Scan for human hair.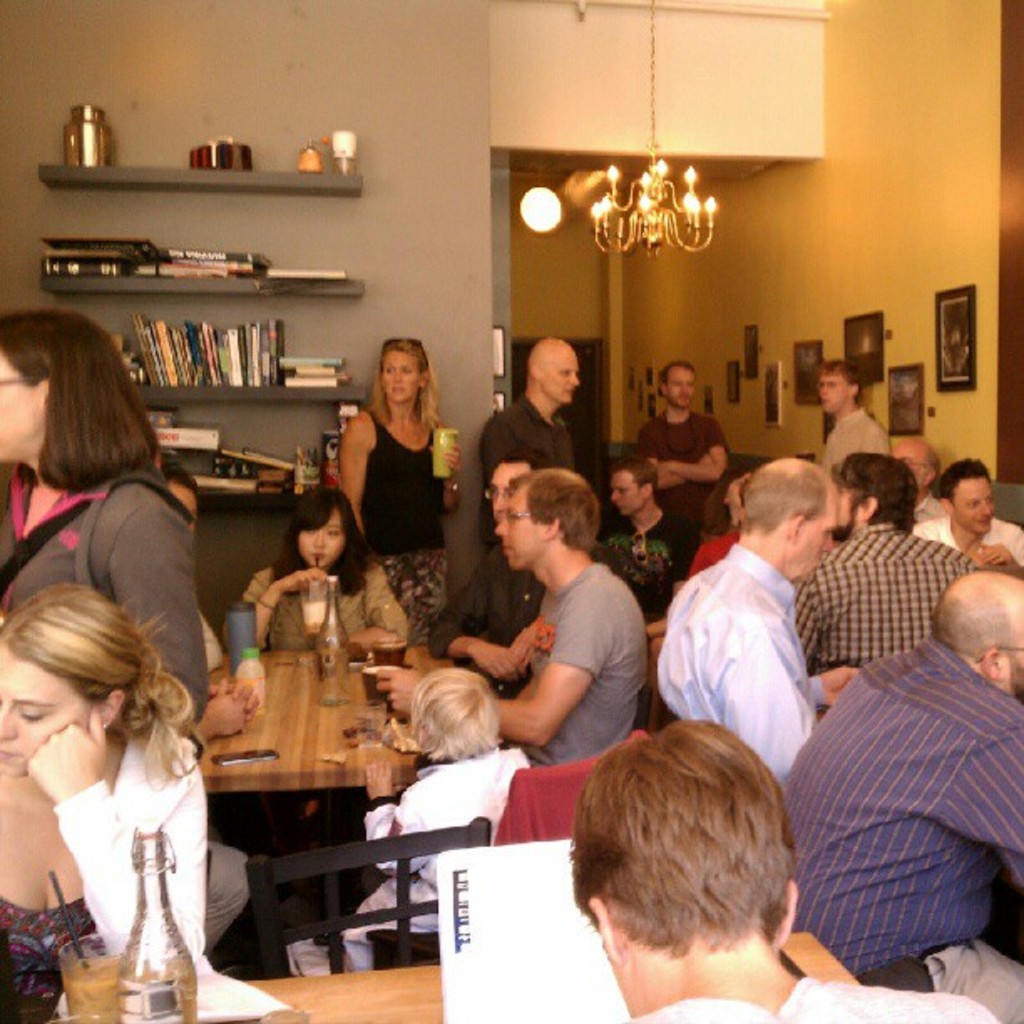
Scan result: locate(408, 661, 509, 778).
